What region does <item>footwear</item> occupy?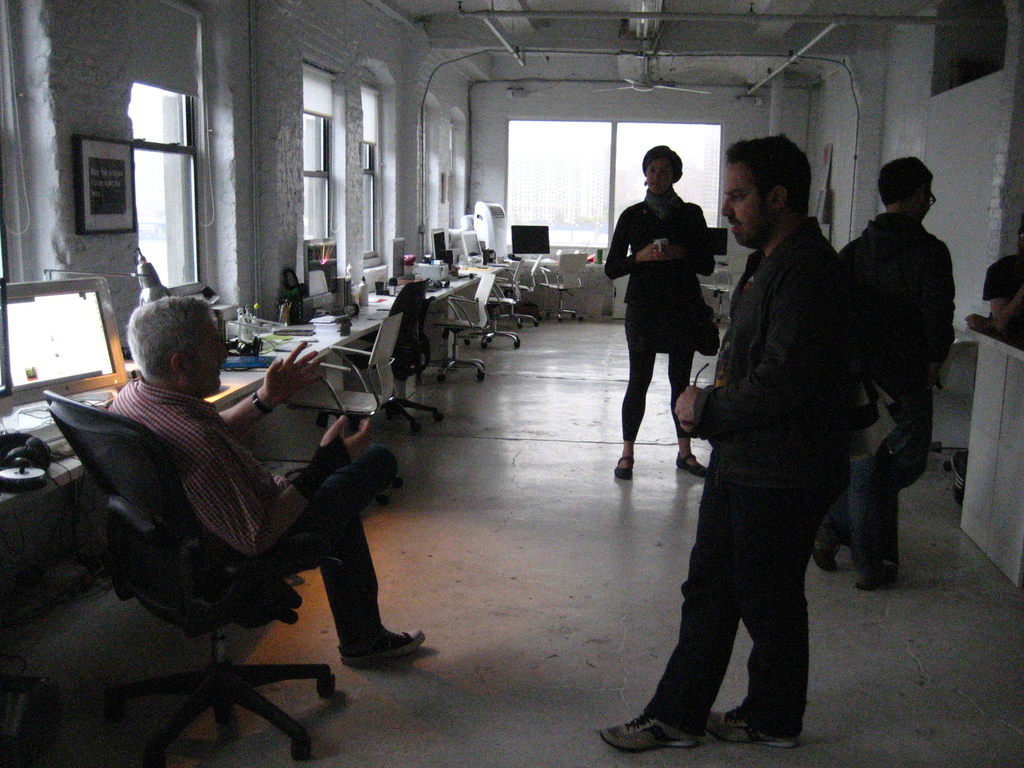
x1=598 y1=713 x2=701 y2=751.
